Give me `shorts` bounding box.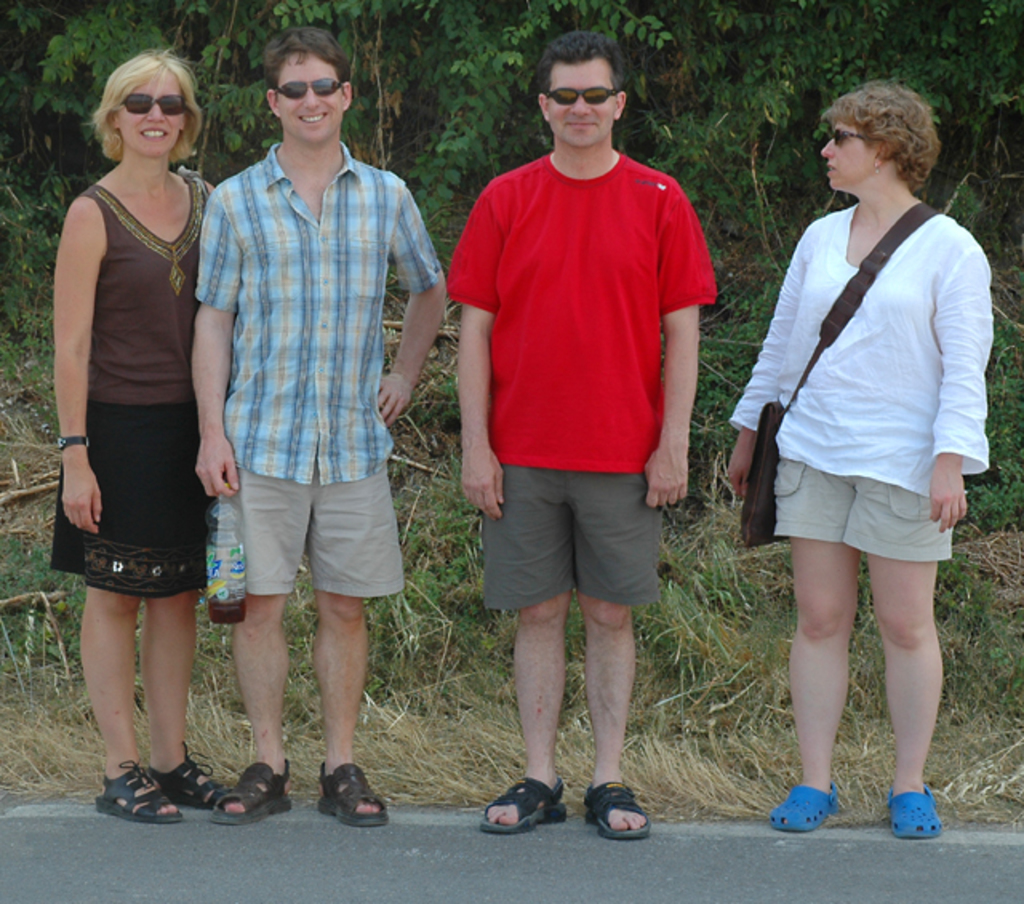
bbox=[750, 443, 974, 568].
